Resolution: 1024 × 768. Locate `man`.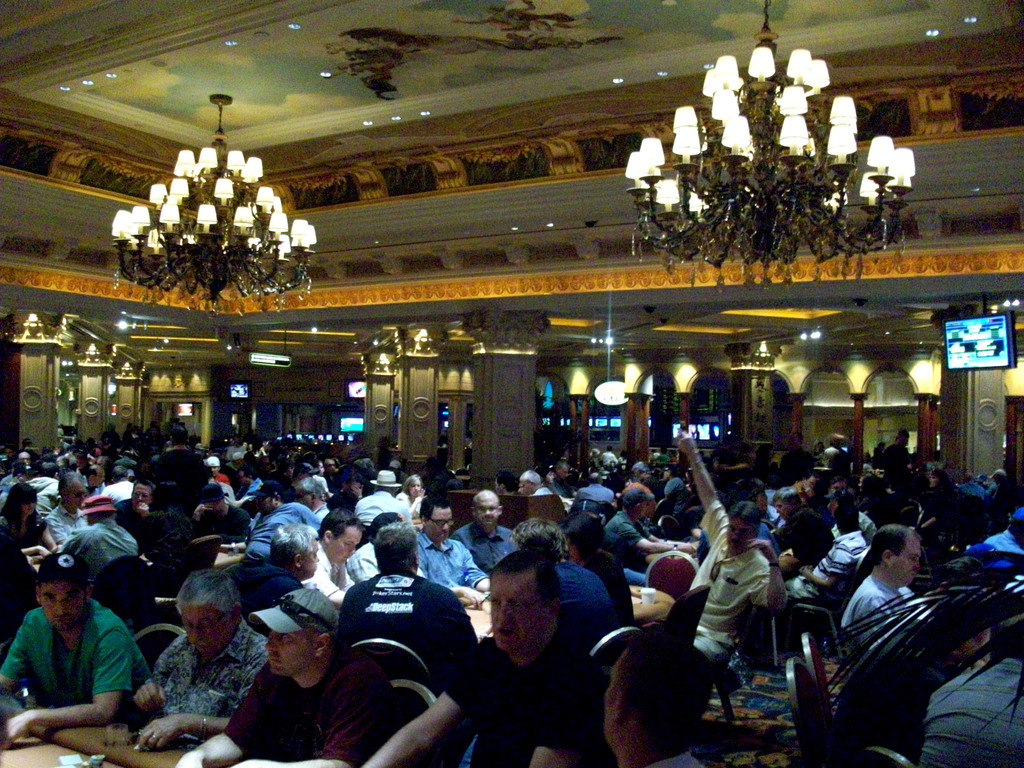
pyautogui.locateOnScreen(772, 485, 842, 577).
